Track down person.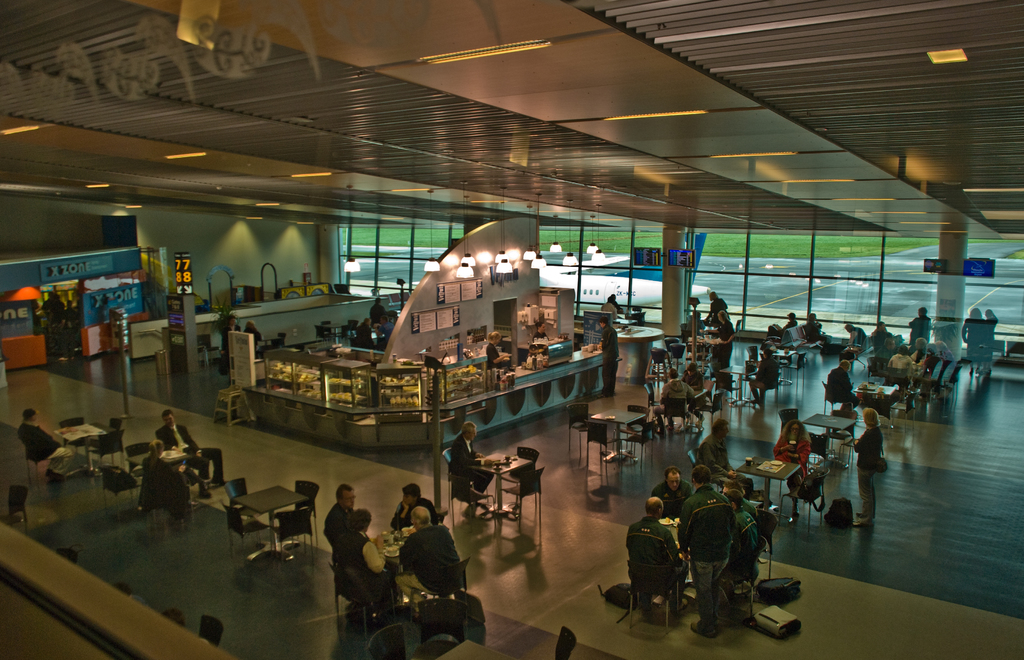
Tracked to (335, 512, 387, 574).
